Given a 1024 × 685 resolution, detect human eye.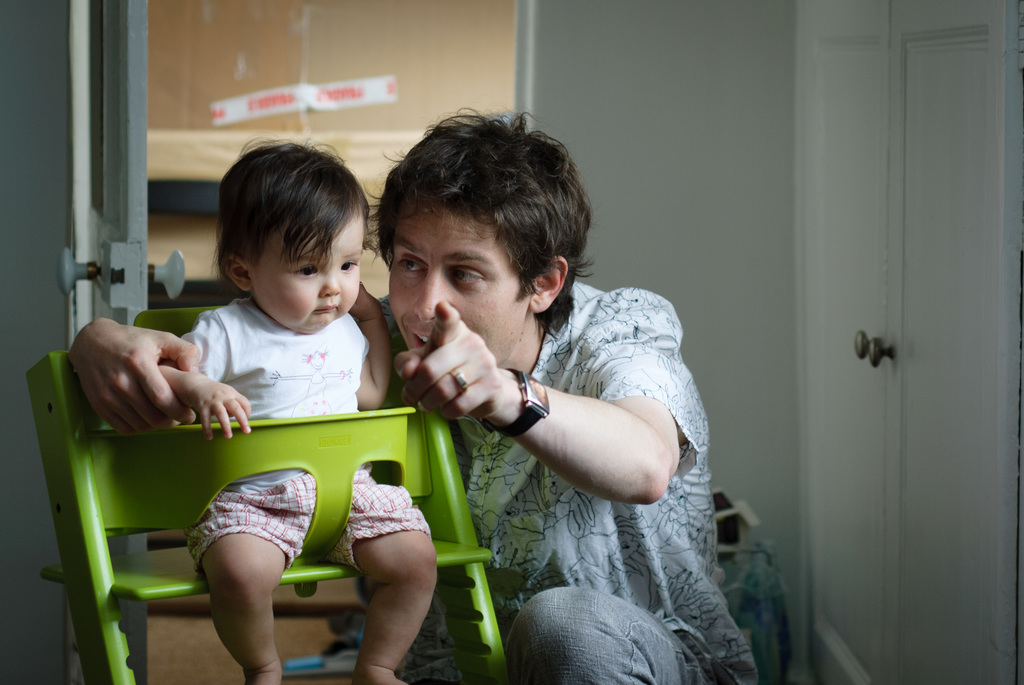
box=[292, 260, 318, 280].
